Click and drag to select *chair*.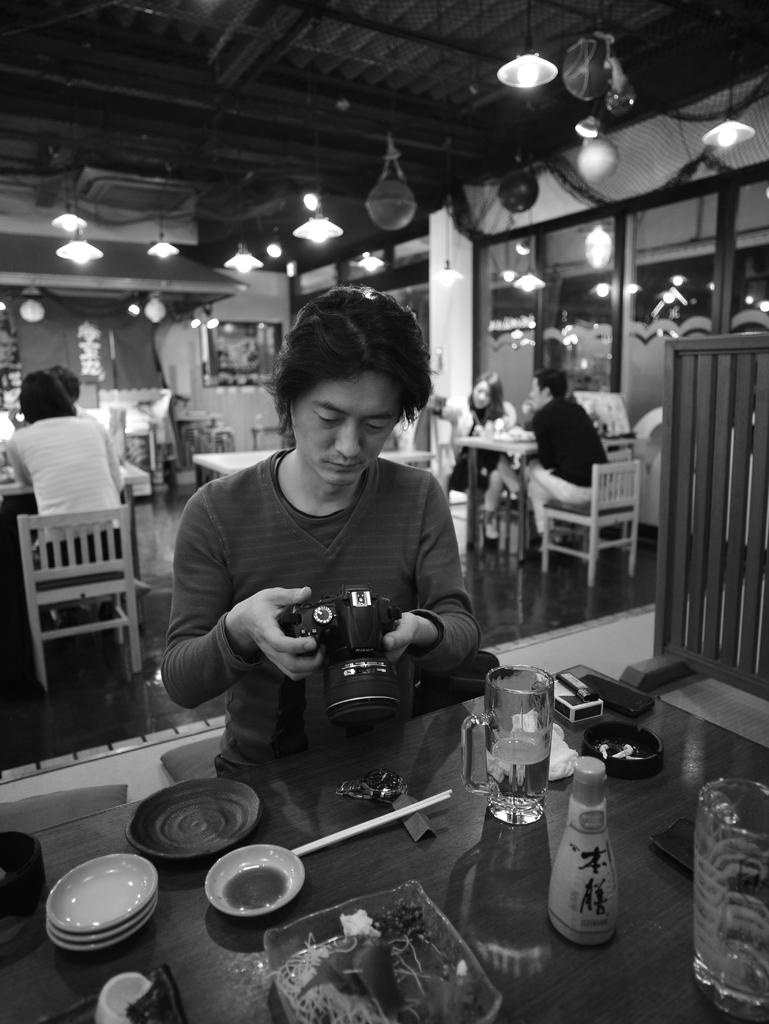
Selection: [x1=15, y1=499, x2=149, y2=692].
